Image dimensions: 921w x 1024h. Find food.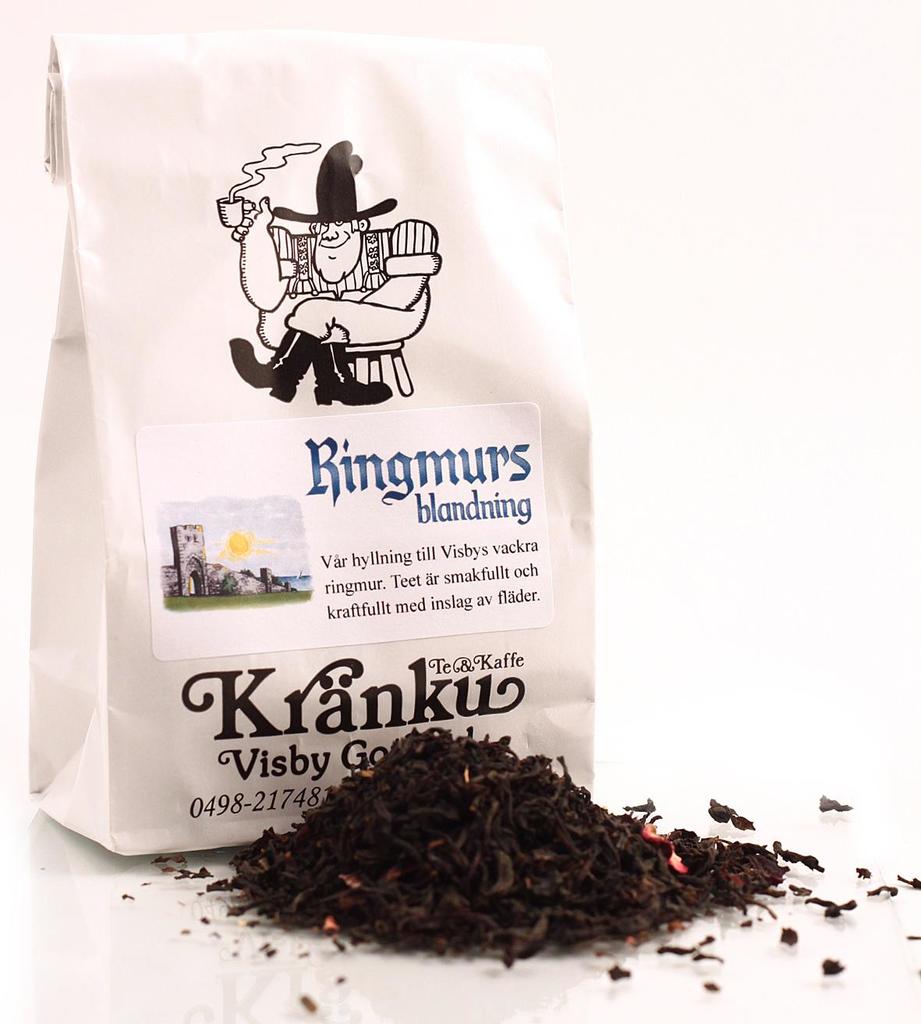
bbox=[186, 693, 833, 966].
